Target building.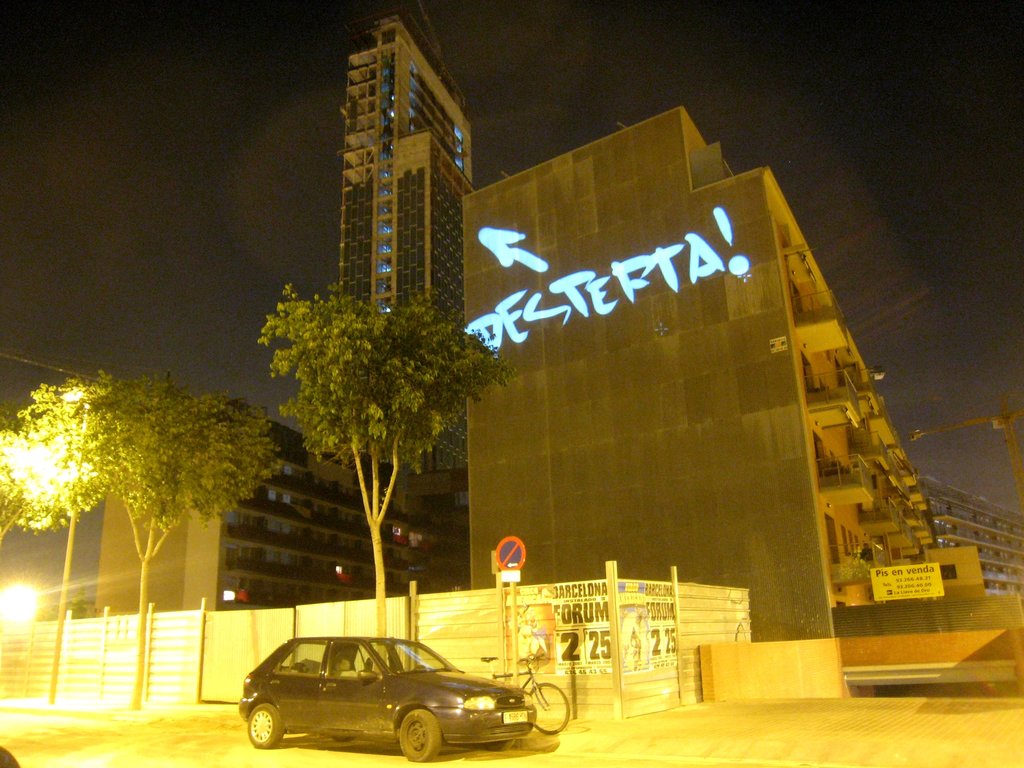
Target region: 337 1 476 318.
